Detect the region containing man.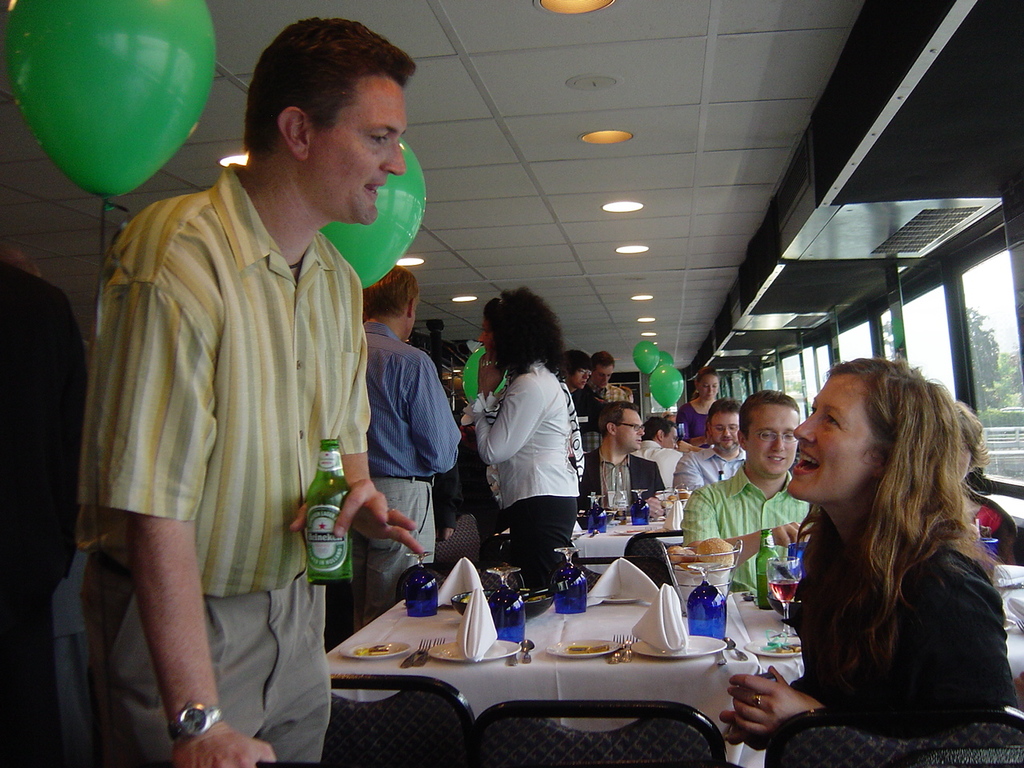
584/403/669/522.
